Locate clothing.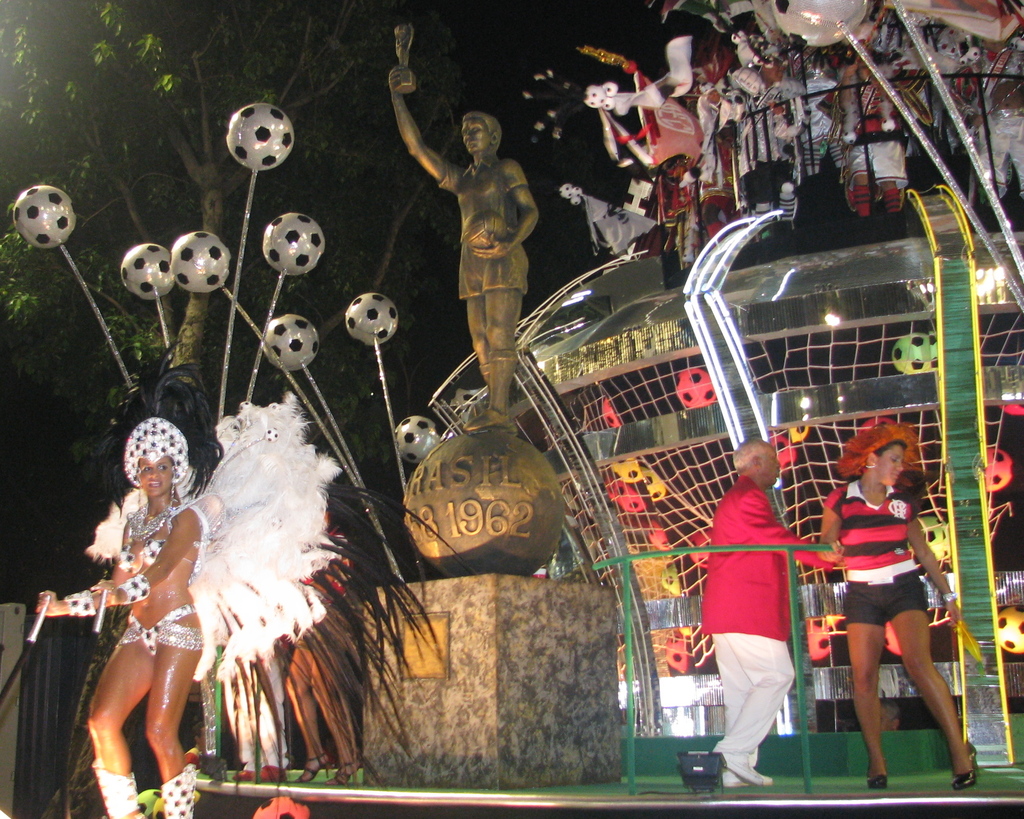
Bounding box: <bbox>709, 462, 816, 758</bbox>.
